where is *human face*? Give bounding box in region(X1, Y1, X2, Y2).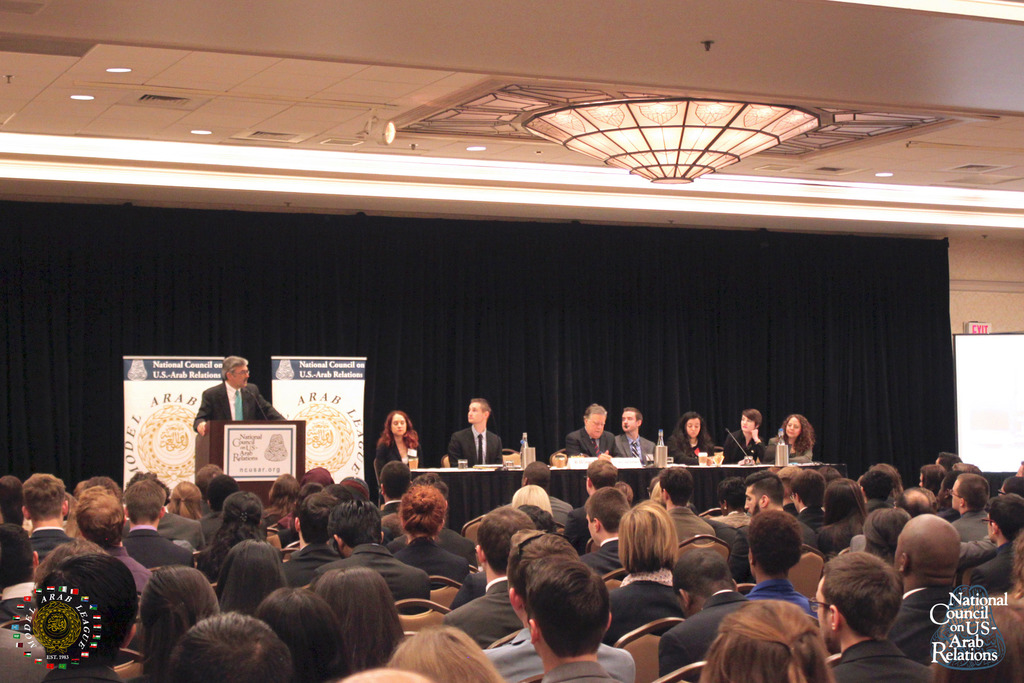
region(678, 413, 703, 440).
